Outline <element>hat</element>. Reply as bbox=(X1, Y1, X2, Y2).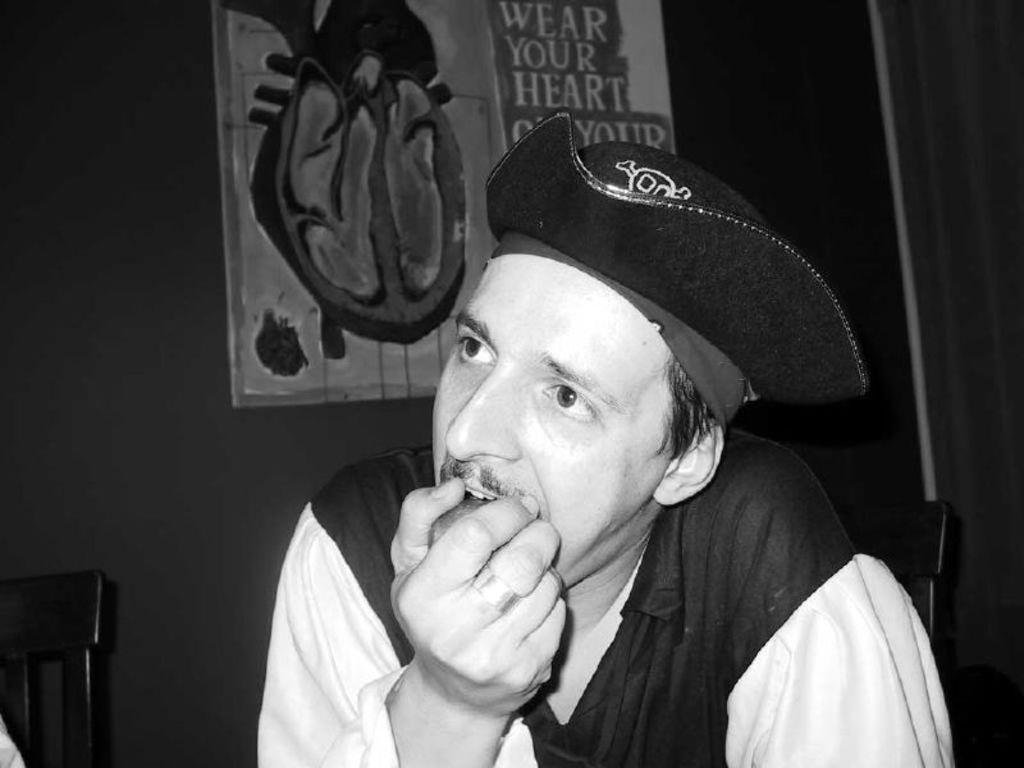
bbox=(489, 111, 872, 406).
